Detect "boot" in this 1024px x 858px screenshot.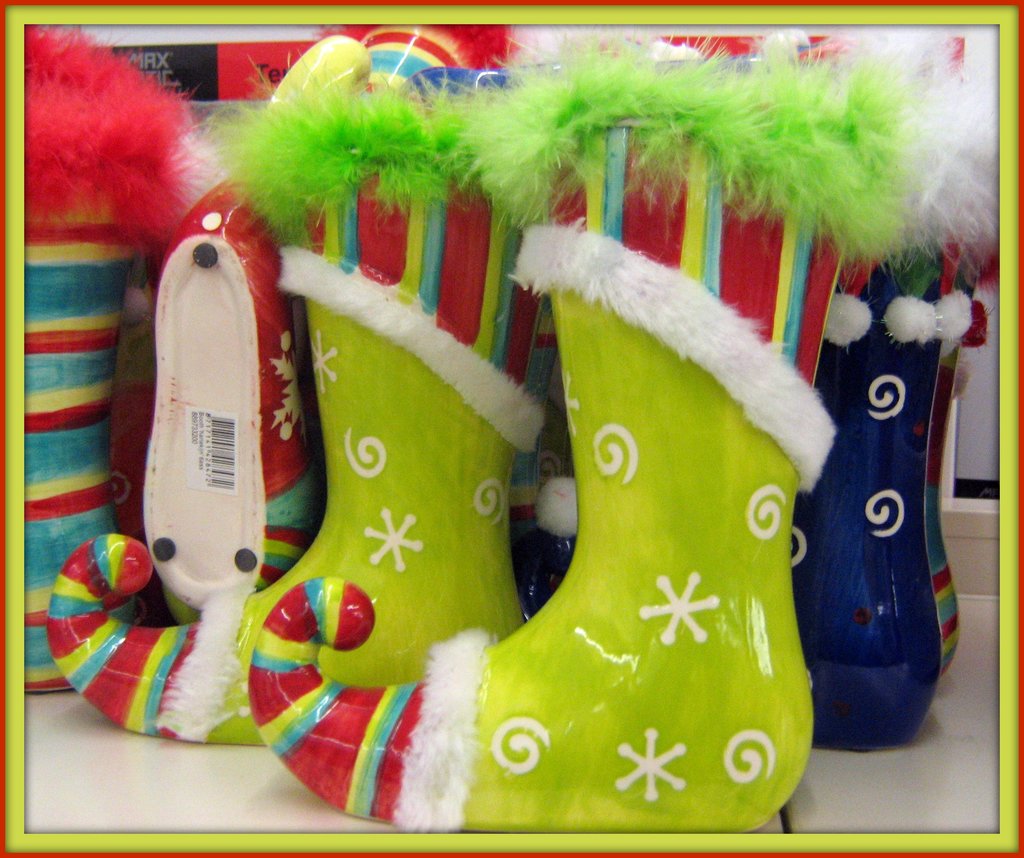
Detection: pyautogui.locateOnScreen(246, 24, 920, 832).
